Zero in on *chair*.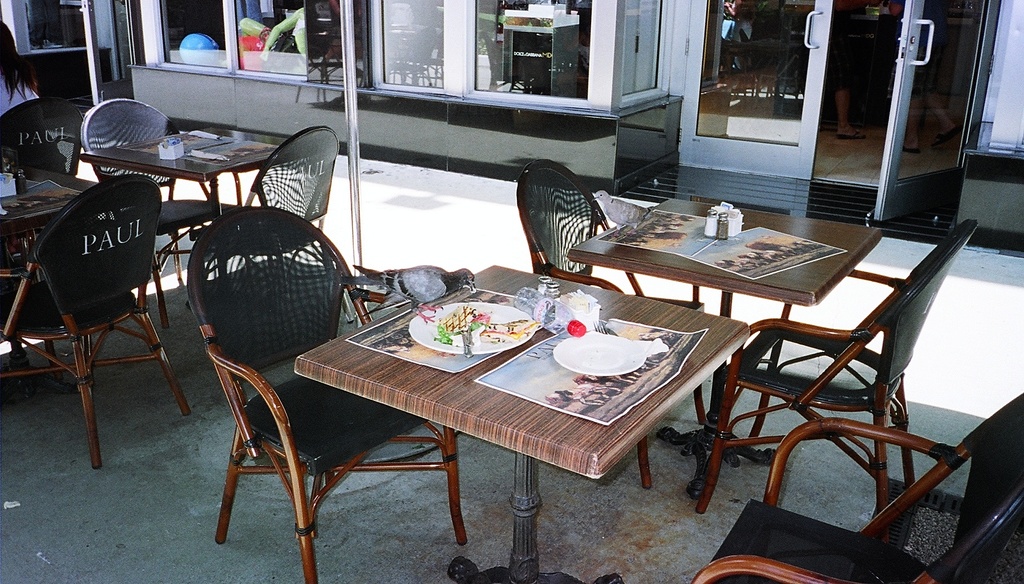
Zeroed in: Rect(86, 97, 225, 320).
